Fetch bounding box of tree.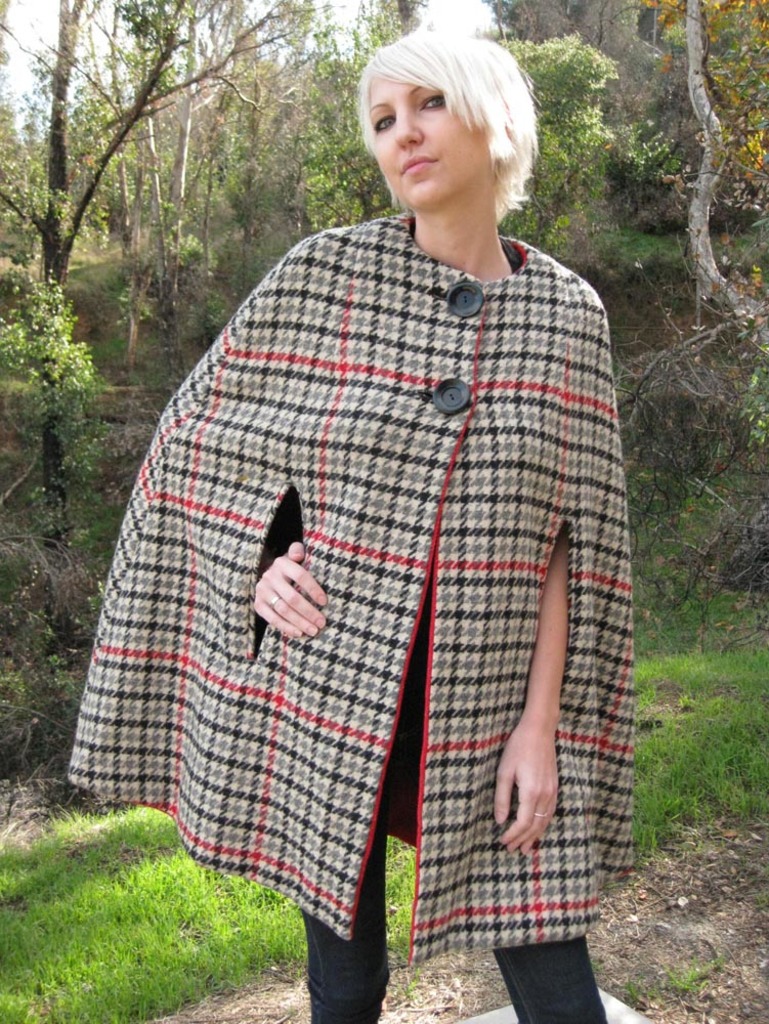
Bbox: bbox=[7, 0, 319, 546].
